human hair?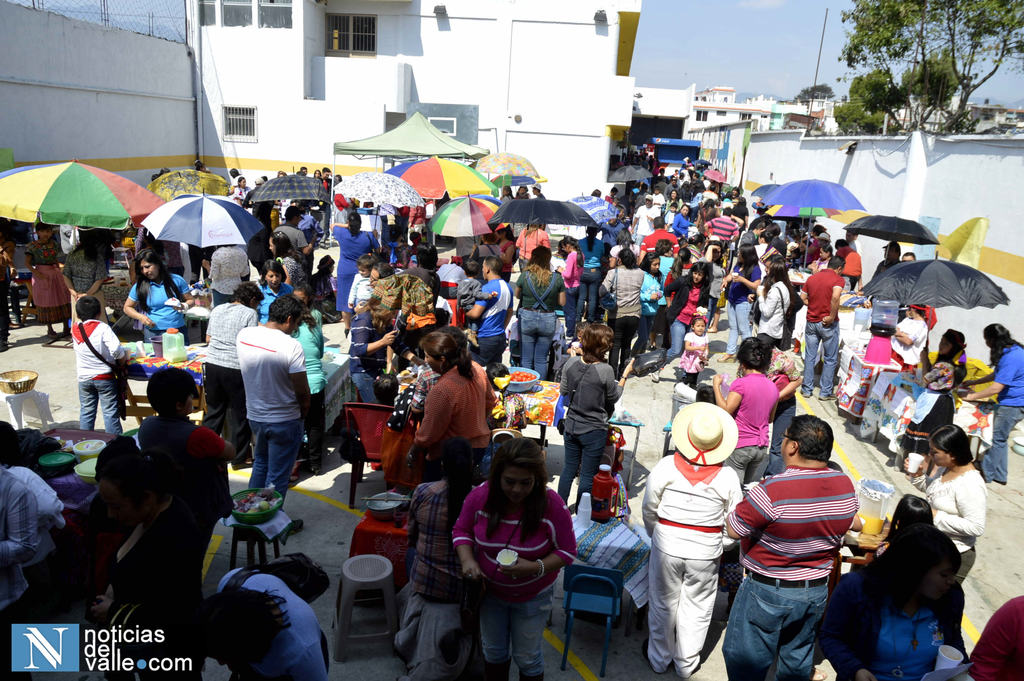
l=636, t=250, r=660, b=275
